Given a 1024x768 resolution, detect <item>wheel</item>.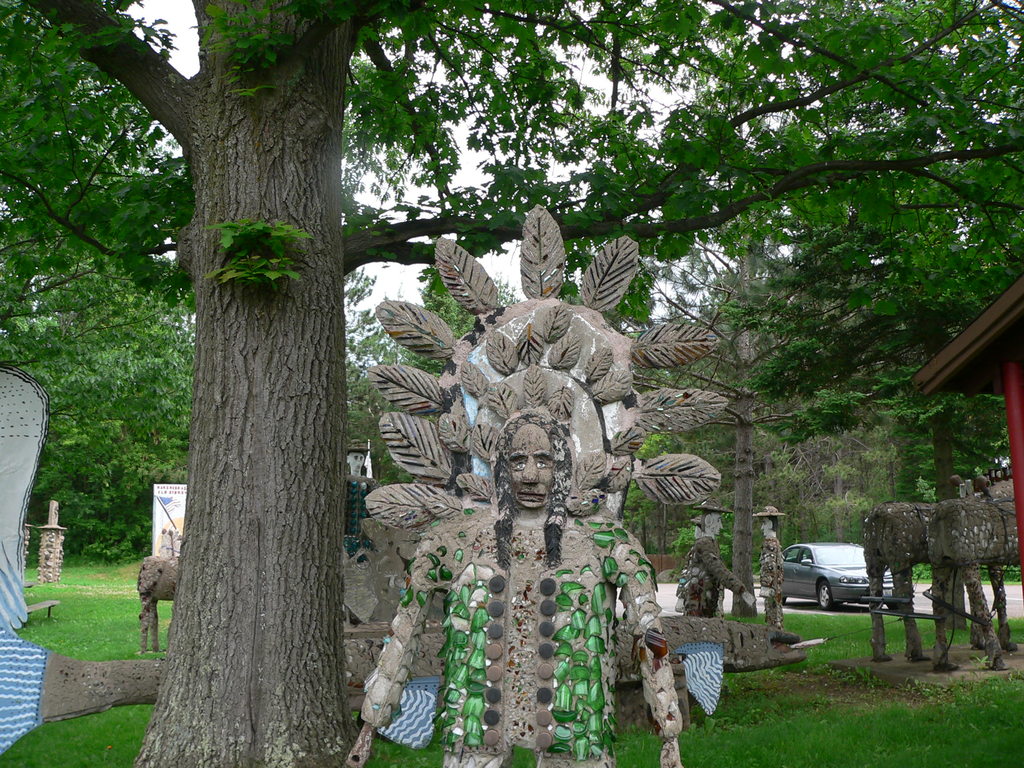
bbox(814, 579, 841, 611).
